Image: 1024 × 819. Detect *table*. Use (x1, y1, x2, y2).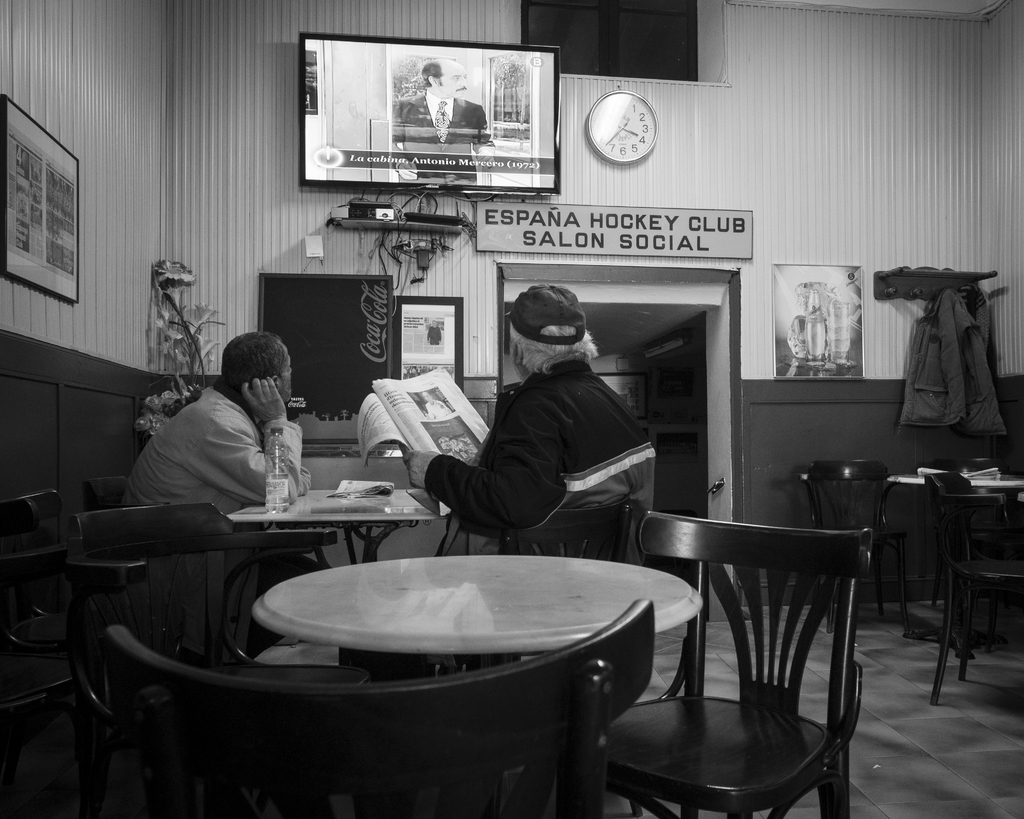
(224, 477, 433, 578).
